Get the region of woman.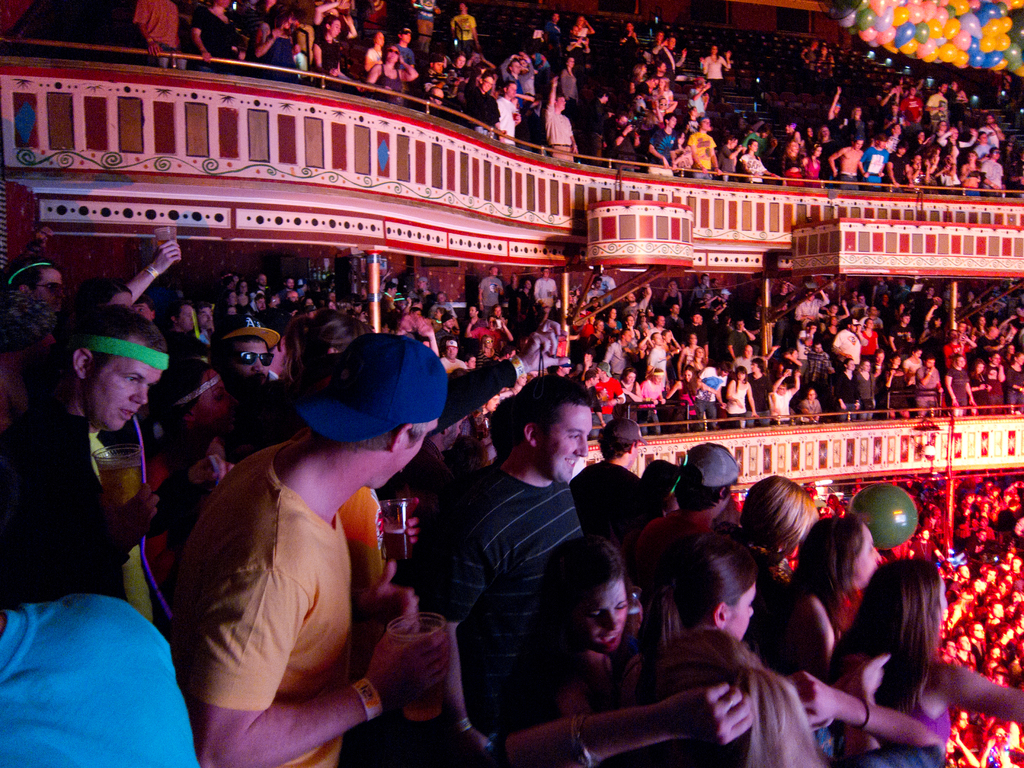
{"left": 737, "top": 140, "right": 783, "bottom": 185}.
